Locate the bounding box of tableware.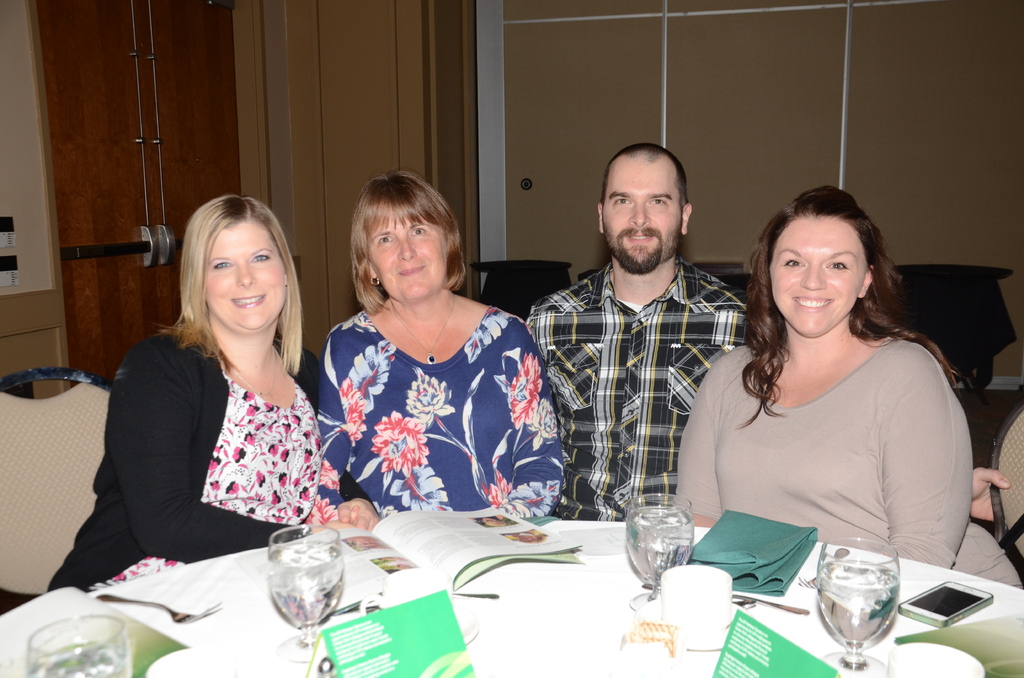
Bounding box: <bbox>660, 565, 732, 638</bbox>.
